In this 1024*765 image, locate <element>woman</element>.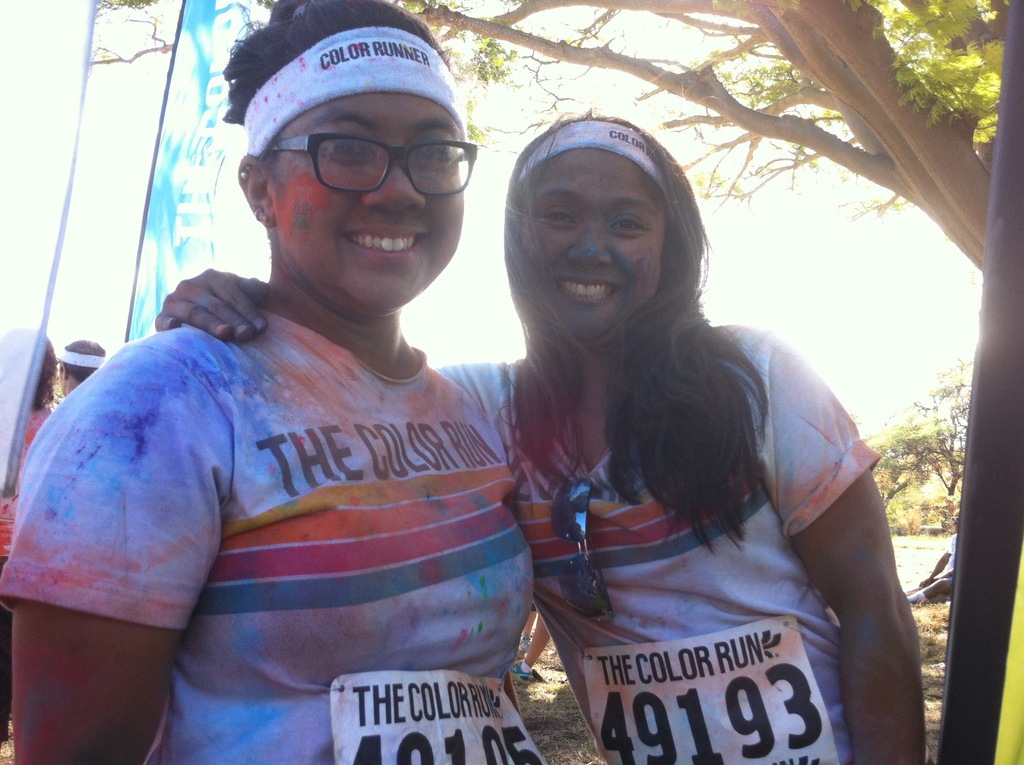
Bounding box: select_region(0, 323, 69, 737).
